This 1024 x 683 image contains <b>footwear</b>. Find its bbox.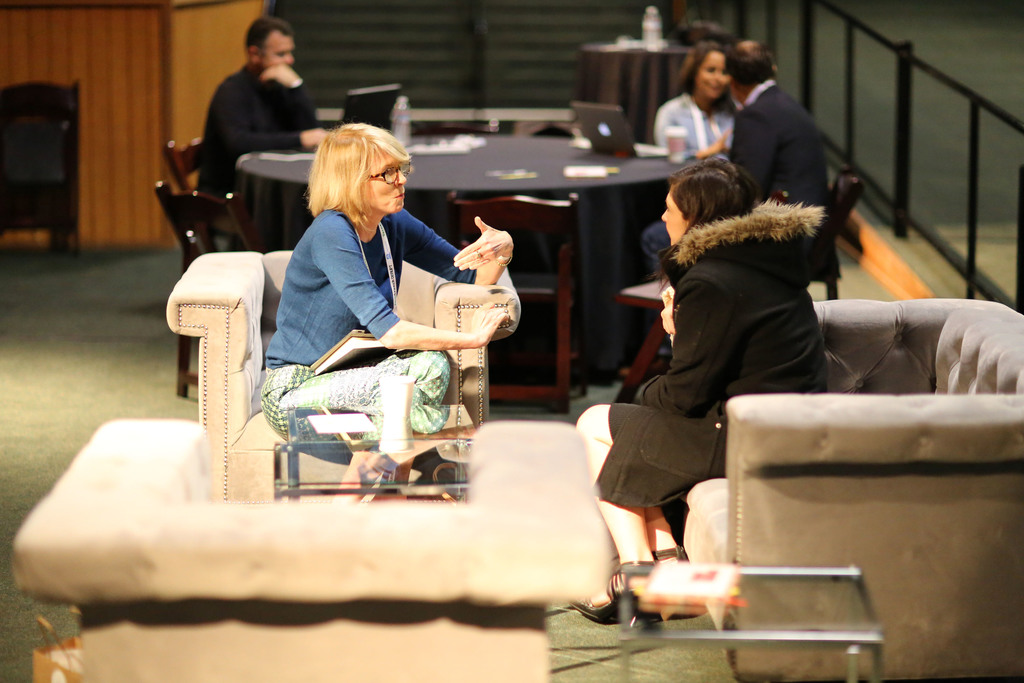
l=568, t=563, r=657, b=621.
